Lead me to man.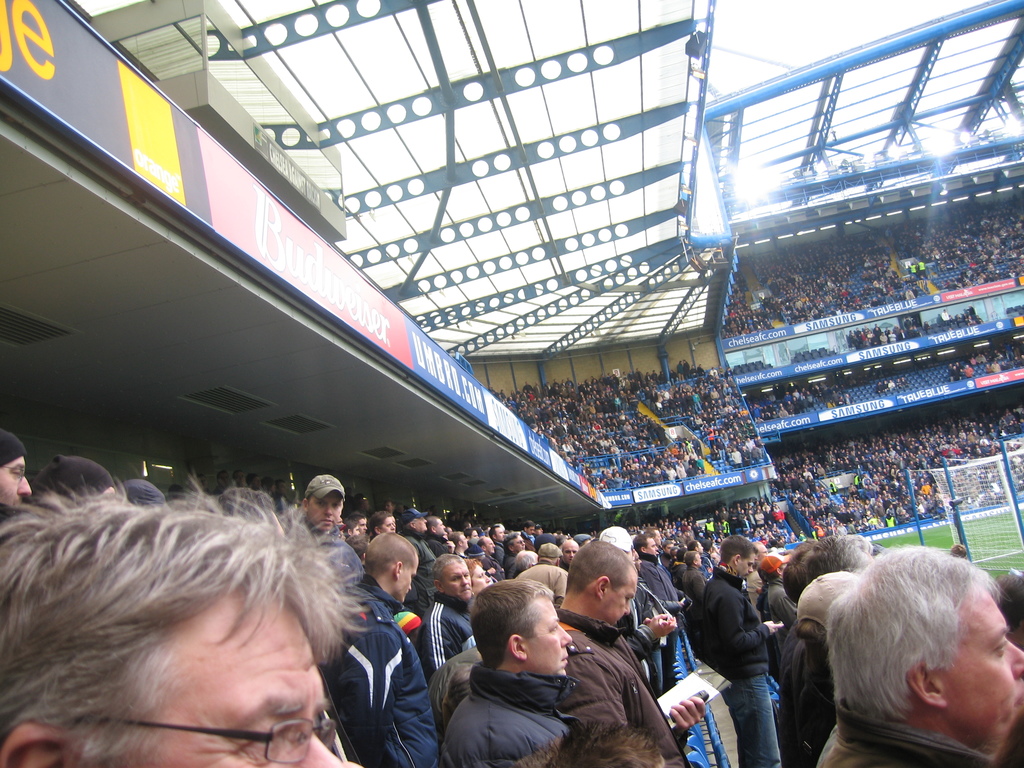
Lead to <bbox>691, 526, 784, 767</bbox>.
